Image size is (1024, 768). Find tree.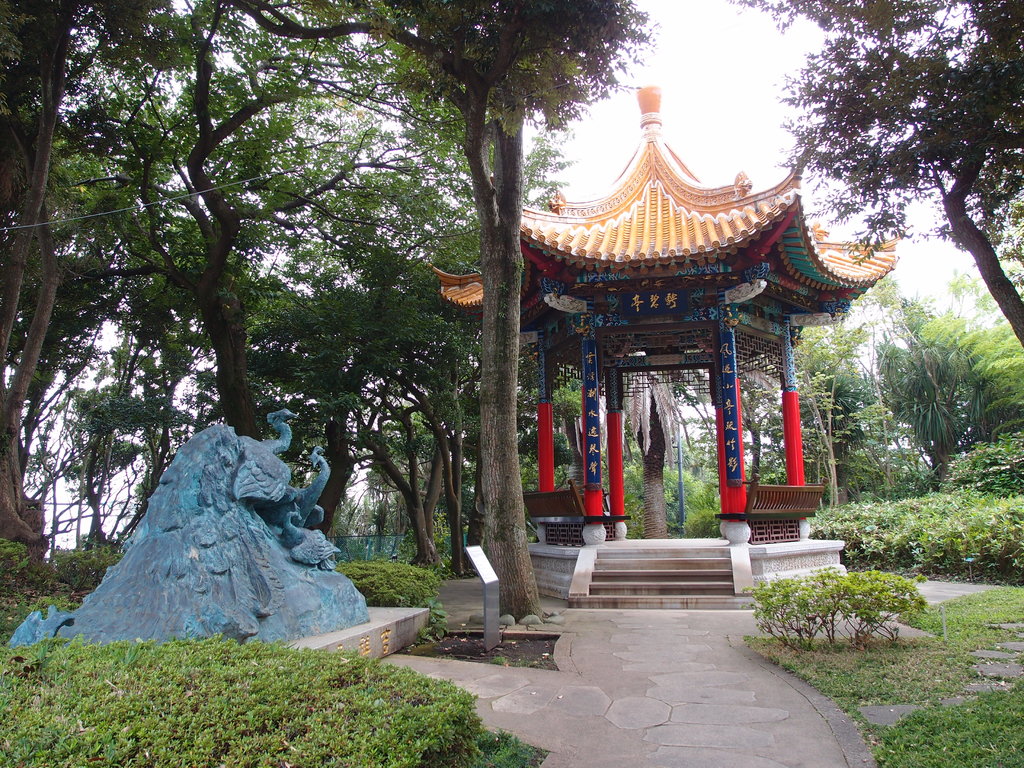
left=792, top=273, right=1023, bottom=511.
